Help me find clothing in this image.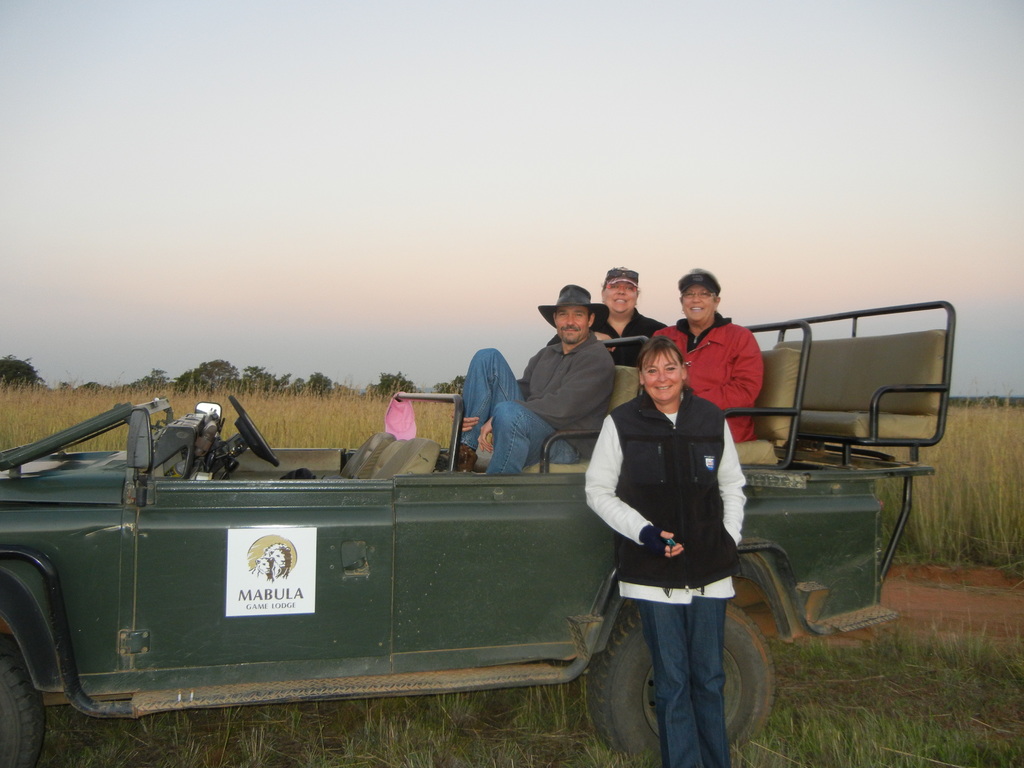
Found it: box(589, 386, 750, 763).
